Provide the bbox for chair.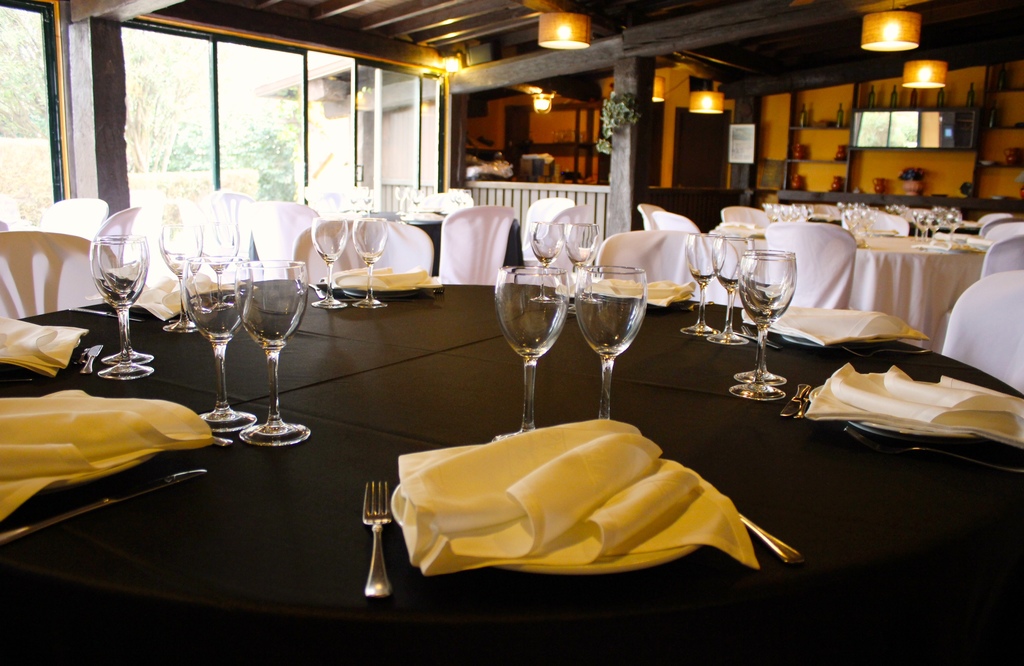
select_region(594, 222, 737, 301).
